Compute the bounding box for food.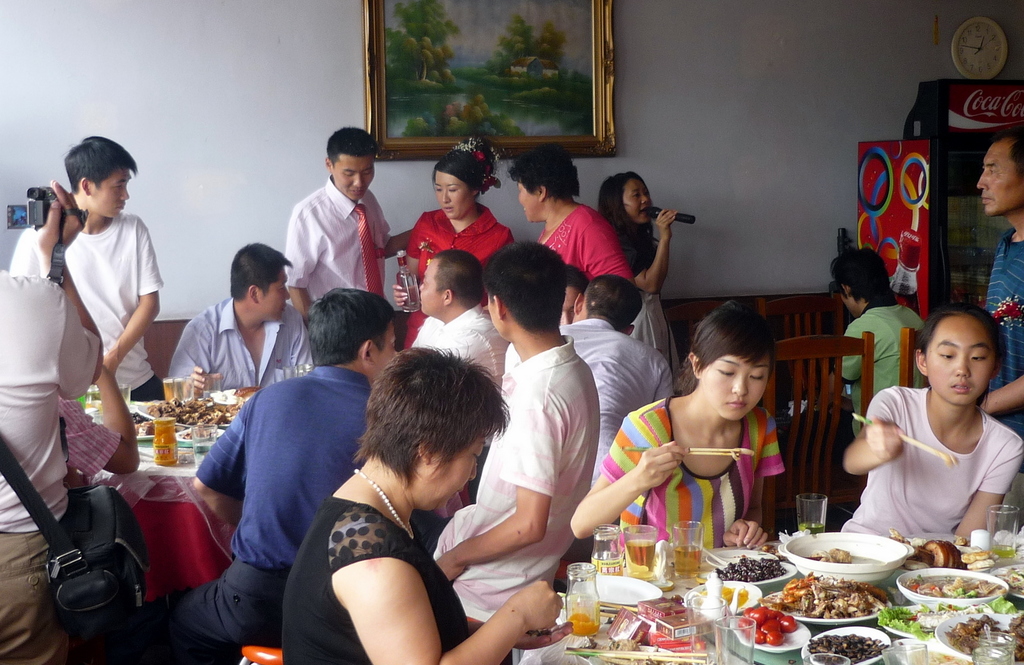
box=[892, 527, 971, 573].
